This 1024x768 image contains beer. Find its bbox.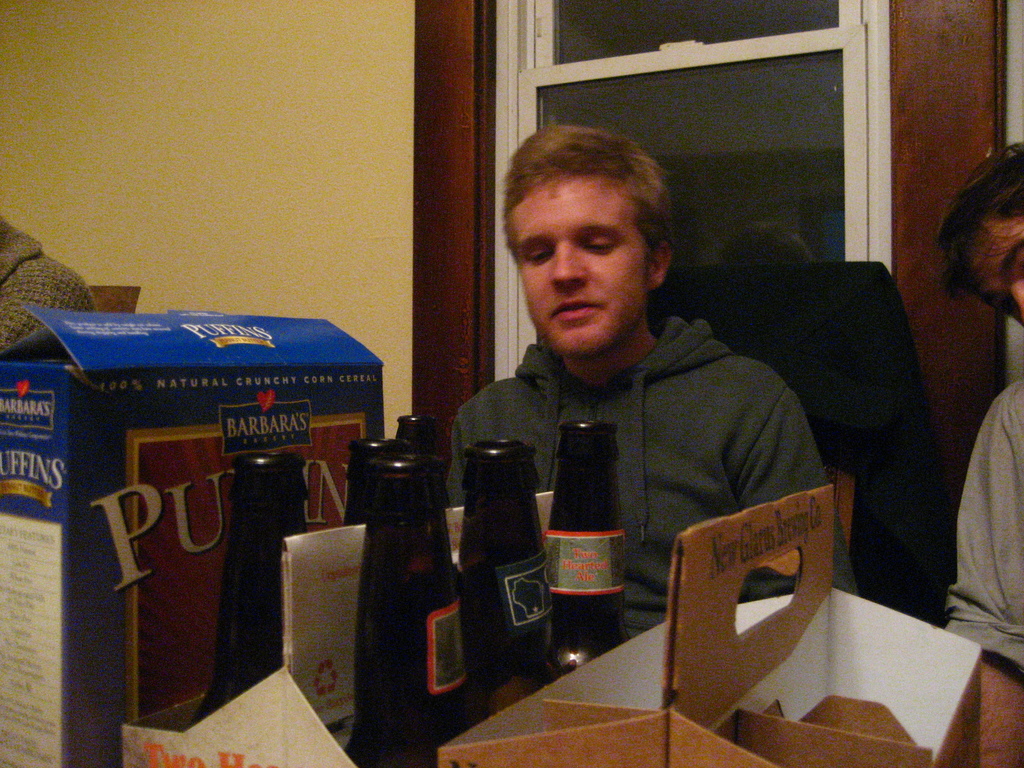
bbox=[543, 399, 634, 675].
